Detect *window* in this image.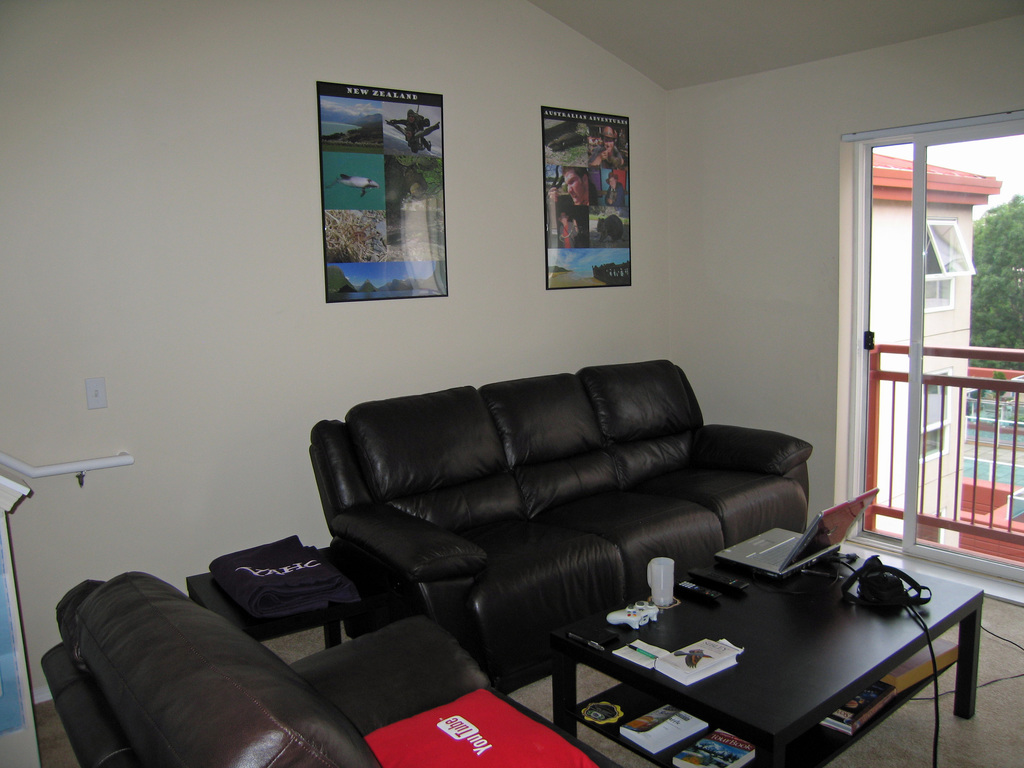
Detection: {"x1": 926, "y1": 218, "x2": 975, "y2": 312}.
